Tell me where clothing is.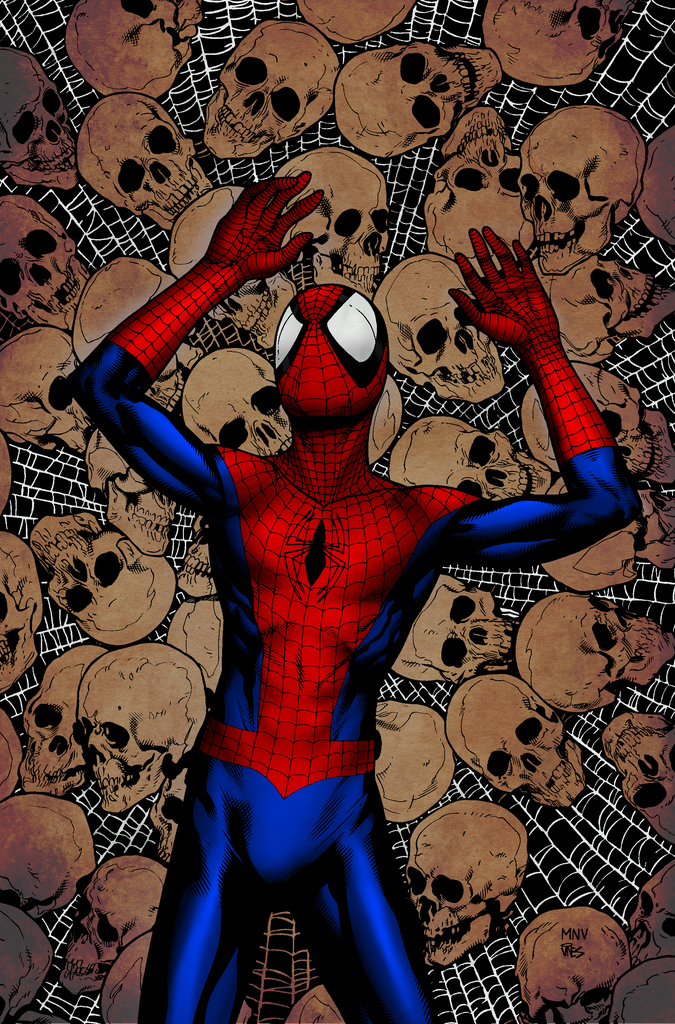
clothing is at <box>72,173,642,1023</box>.
